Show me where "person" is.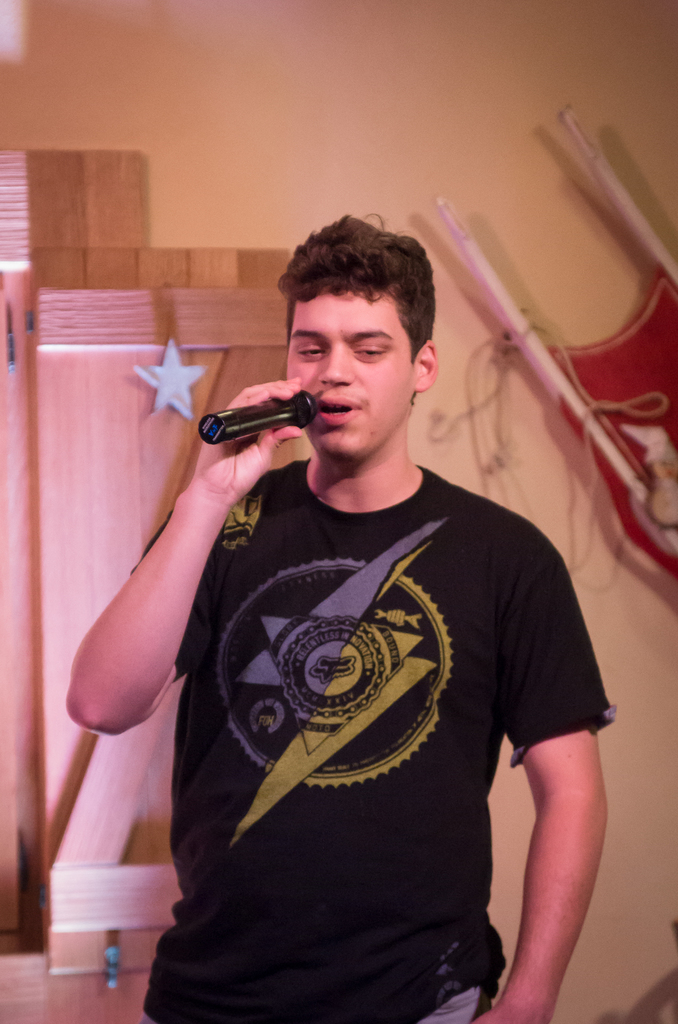
"person" is at (83, 206, 610, 1023).
